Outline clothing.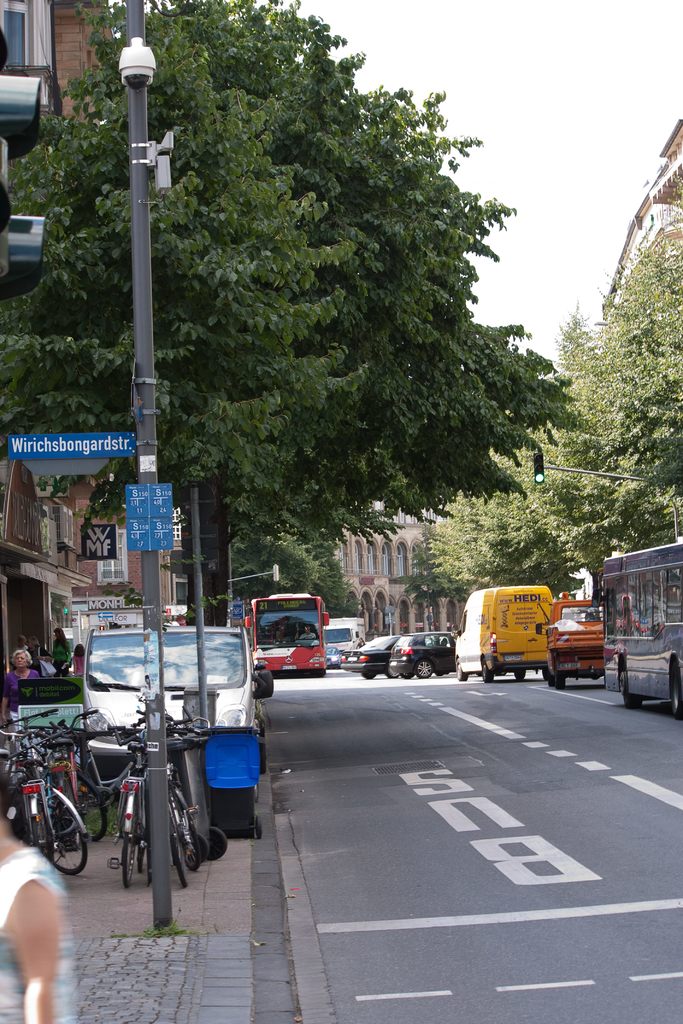
Outline: bbox=[0, 850, 78, 1023].
